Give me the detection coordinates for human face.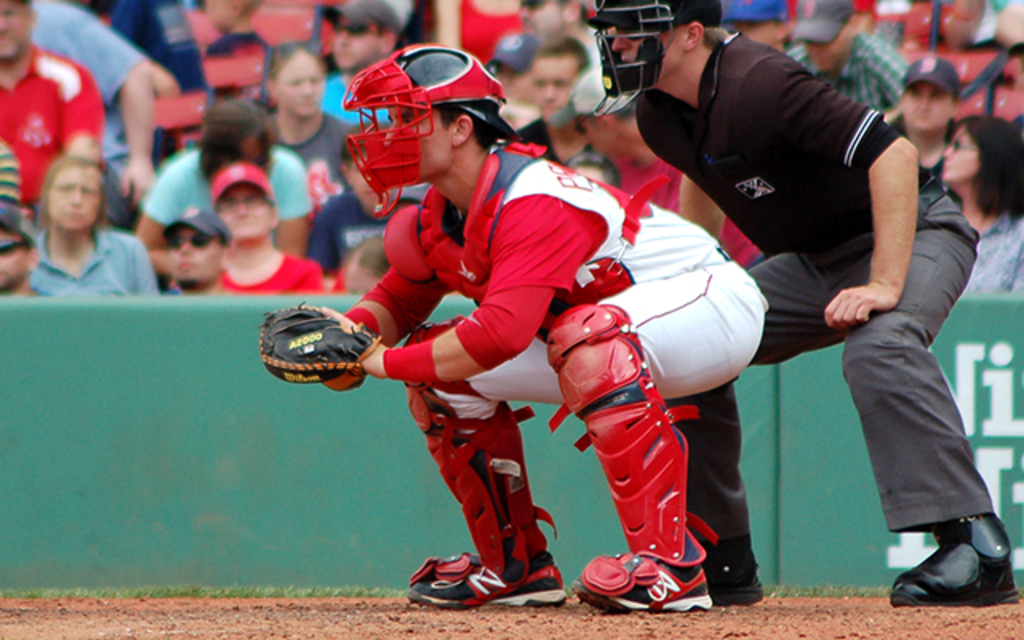
bbox(0, 226, 26, 285).
